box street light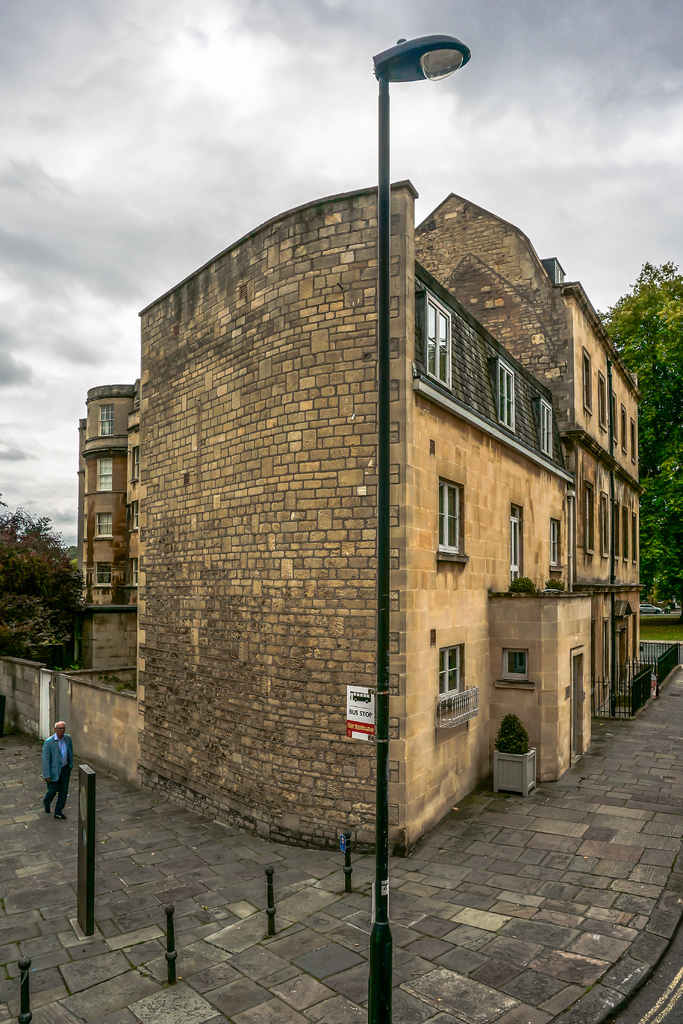
(362, 29, 474, 1023)
